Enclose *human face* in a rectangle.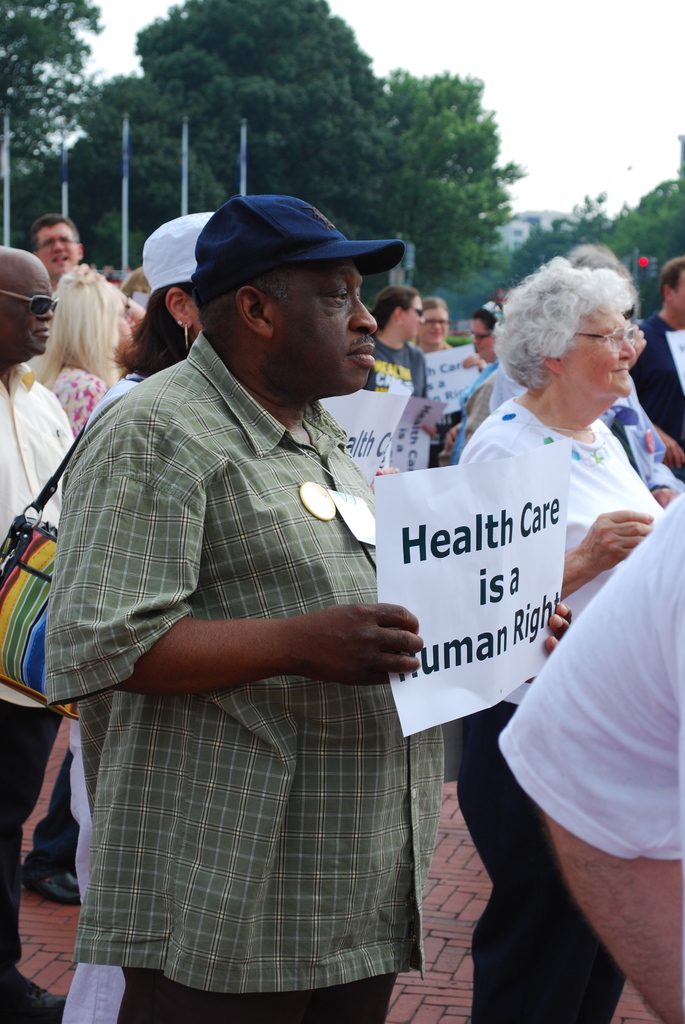
[left=675, top=258, right=684, bottom=321].
